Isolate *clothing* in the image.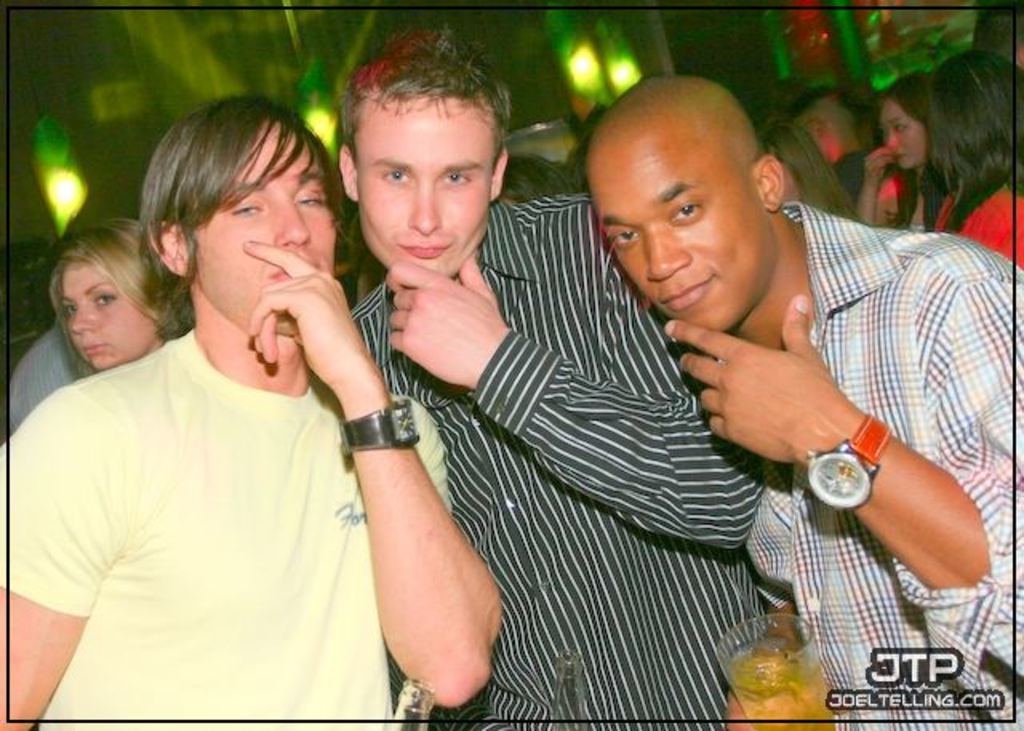
Isolated region: [x1=936, y1=194, x2=1022, y2=262].
